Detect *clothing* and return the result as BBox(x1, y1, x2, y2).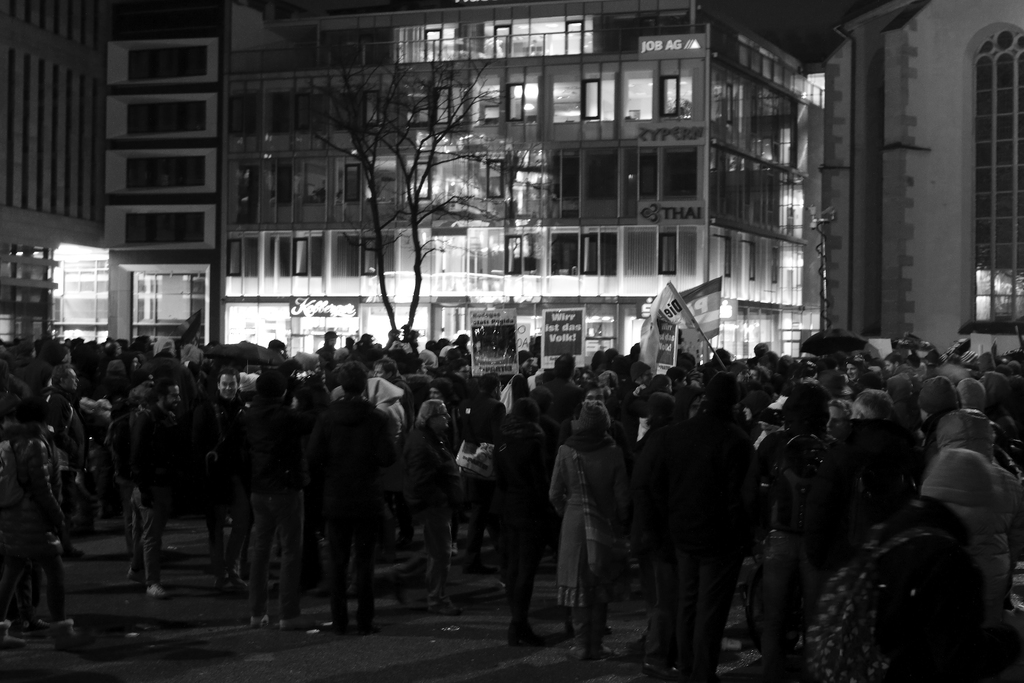
BBox(920, 372, 959, 420).
